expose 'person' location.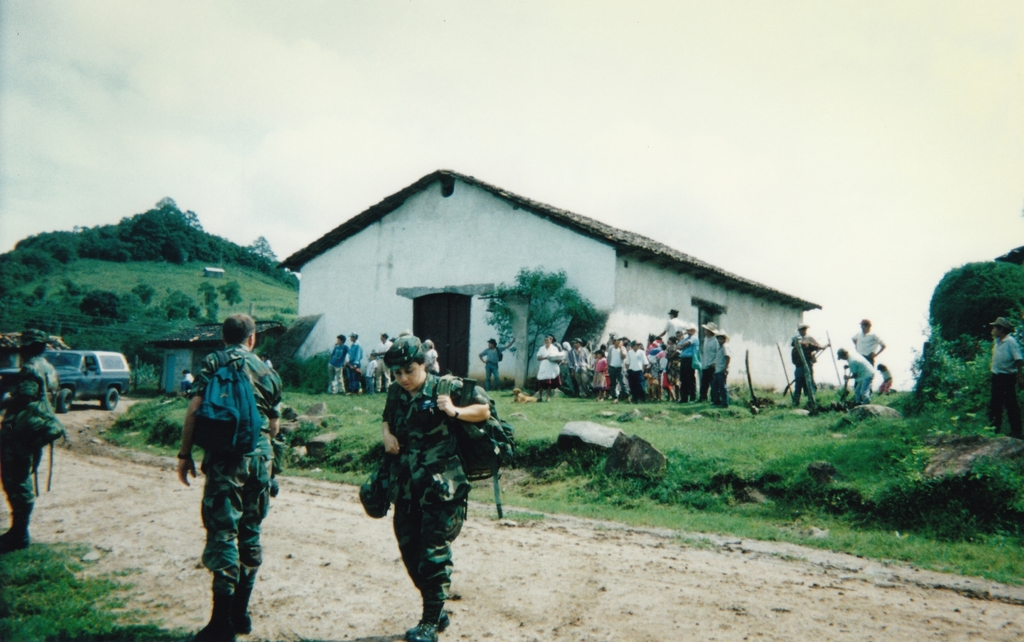
Exposed at detection(0, 329, 59, 552).
